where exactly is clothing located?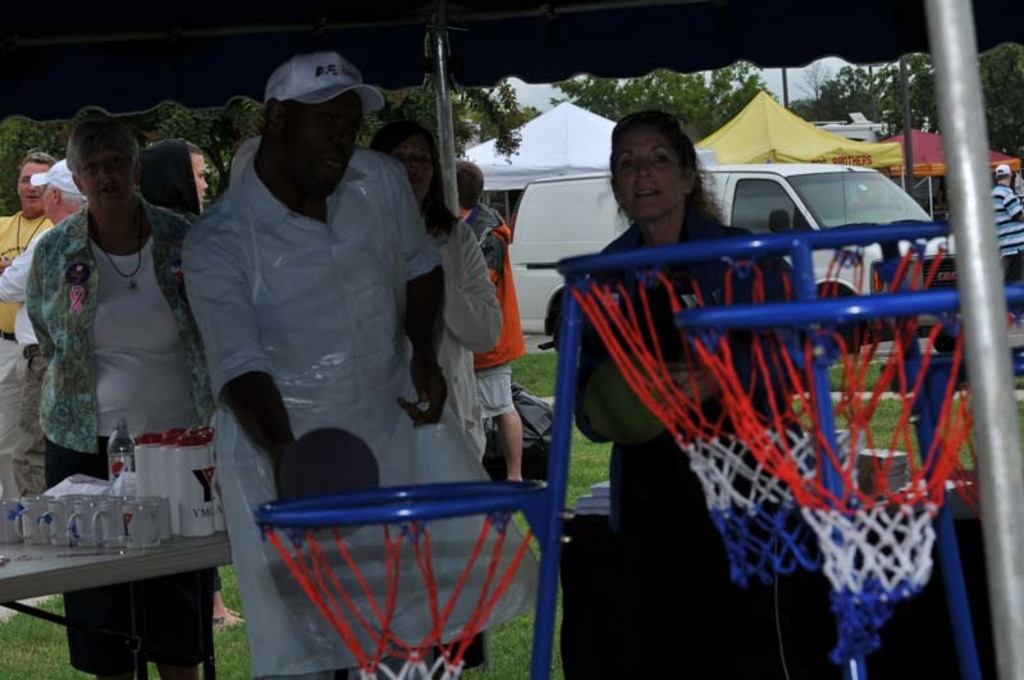
Its bounding box is [x1=992, y1=175, x2=1023, y2=301].
